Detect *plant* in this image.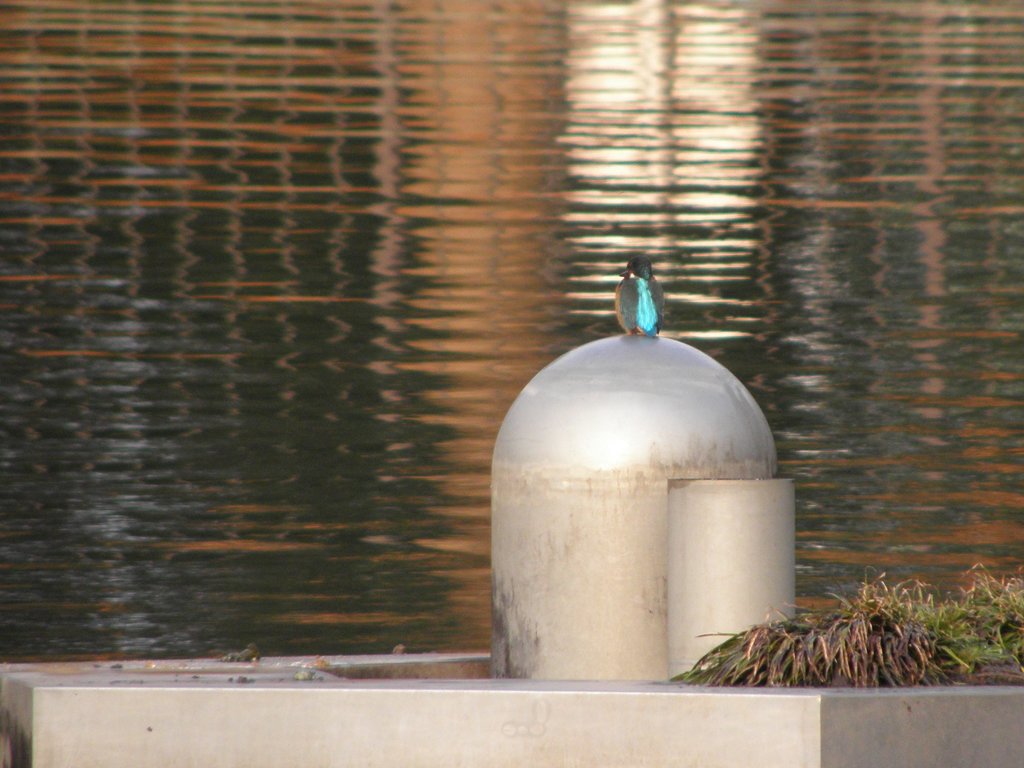
Detection: <box>671,562,1023,689</box>.
